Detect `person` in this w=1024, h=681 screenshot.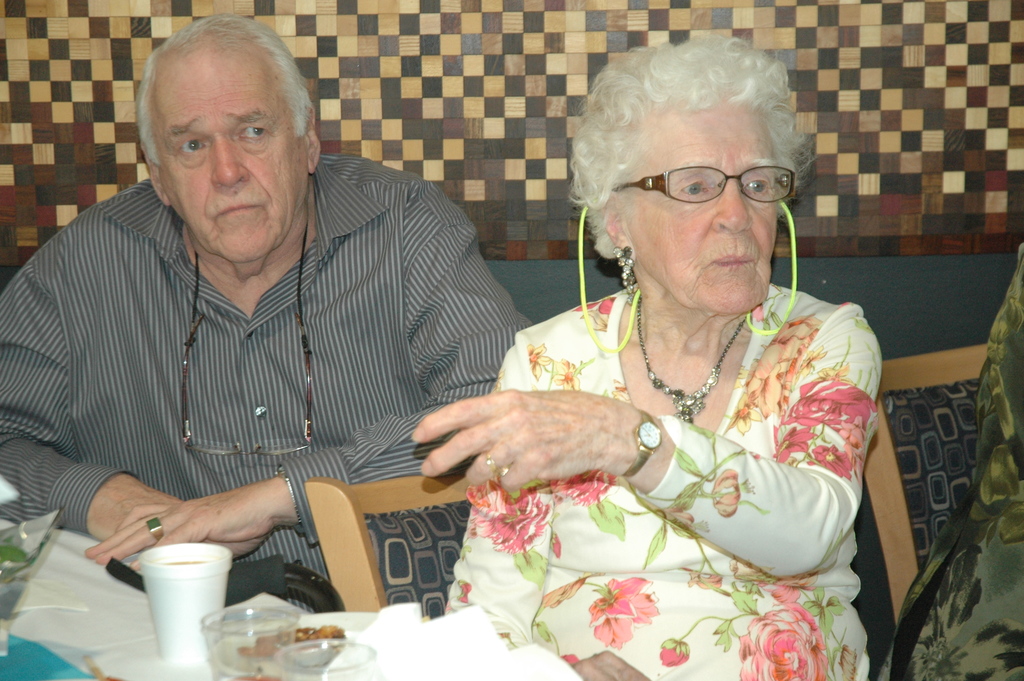
Detection: [29, 24, 550, 617].
